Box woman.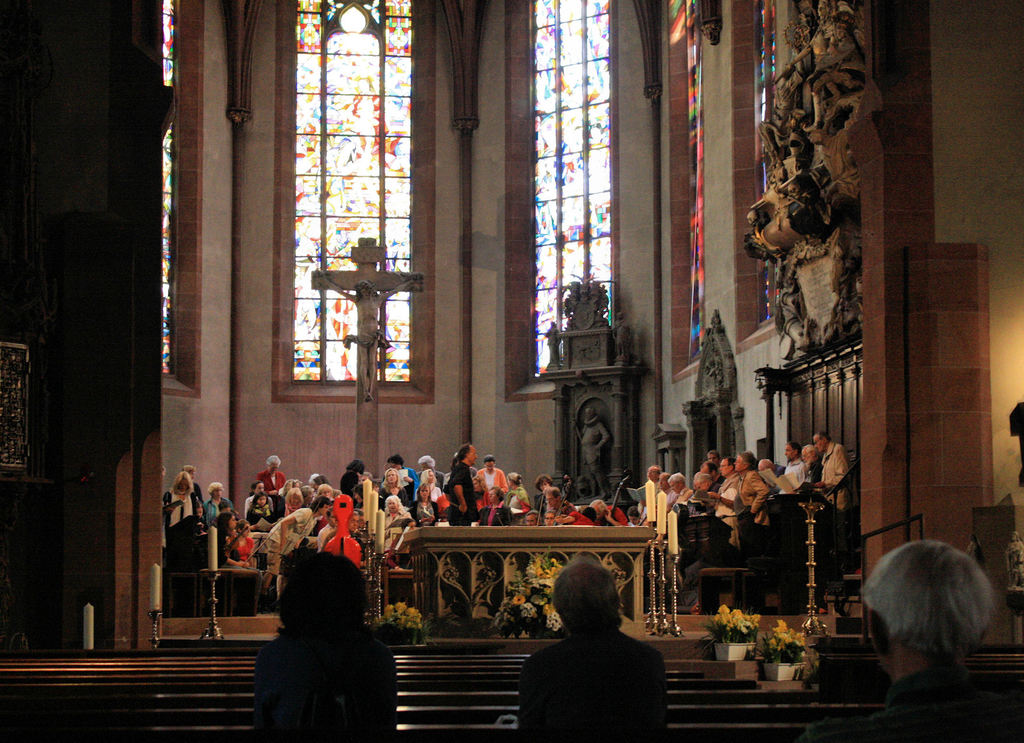
bbox(257, 452, 284, 498).
